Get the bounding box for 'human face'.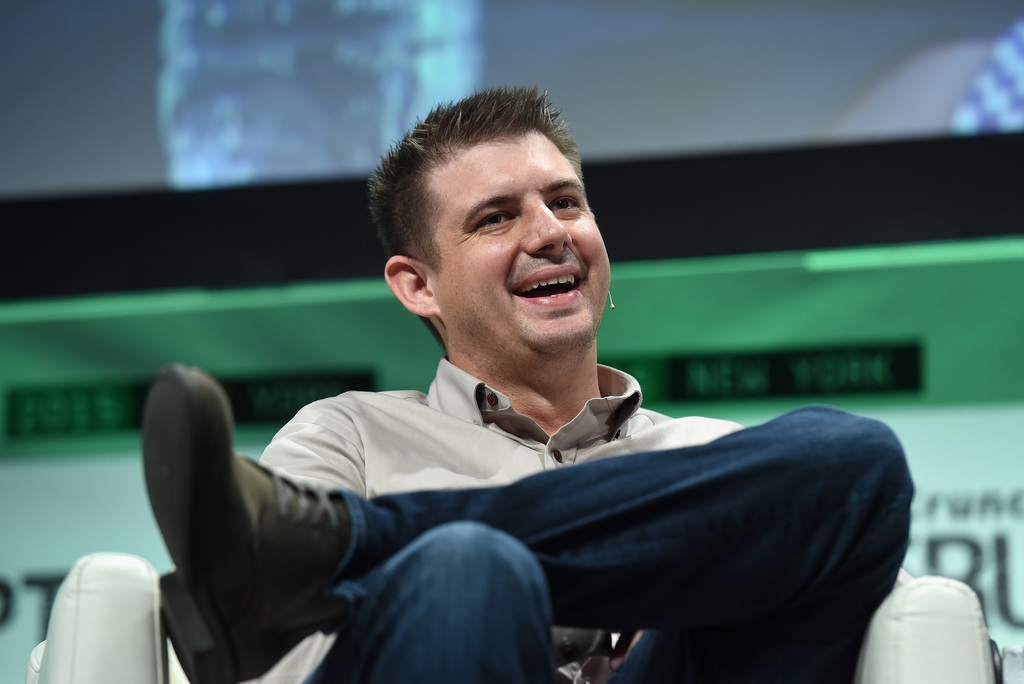
rect(428, 126, 614, 348).
